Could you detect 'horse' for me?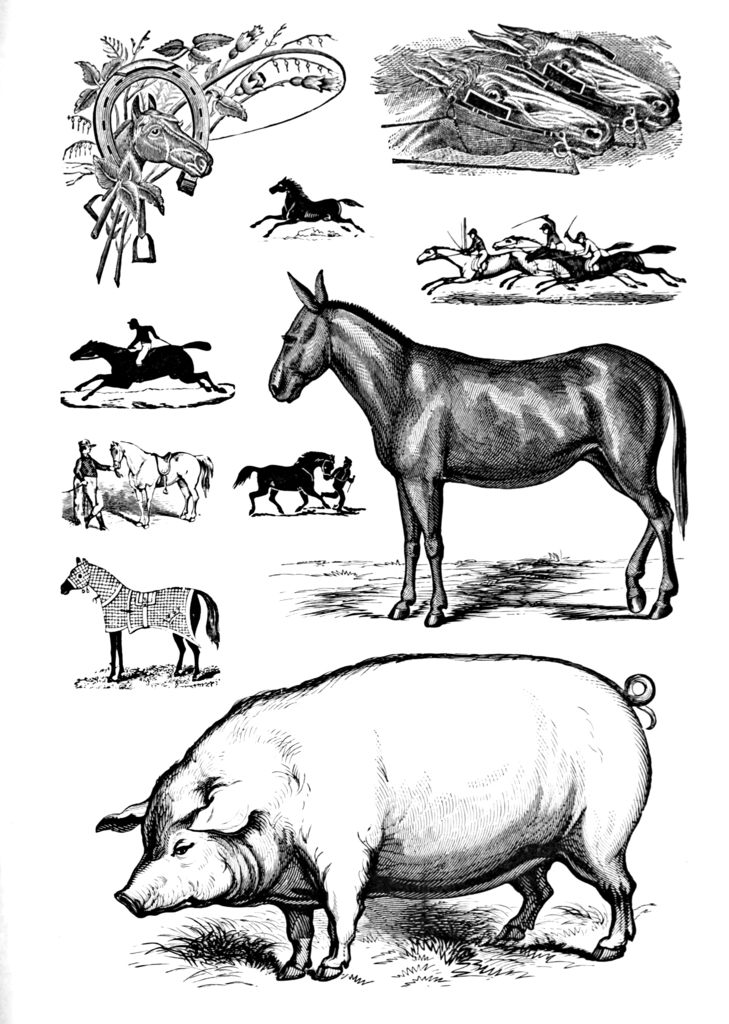
Detection result: bbox=(416, 243, 530, 293).
